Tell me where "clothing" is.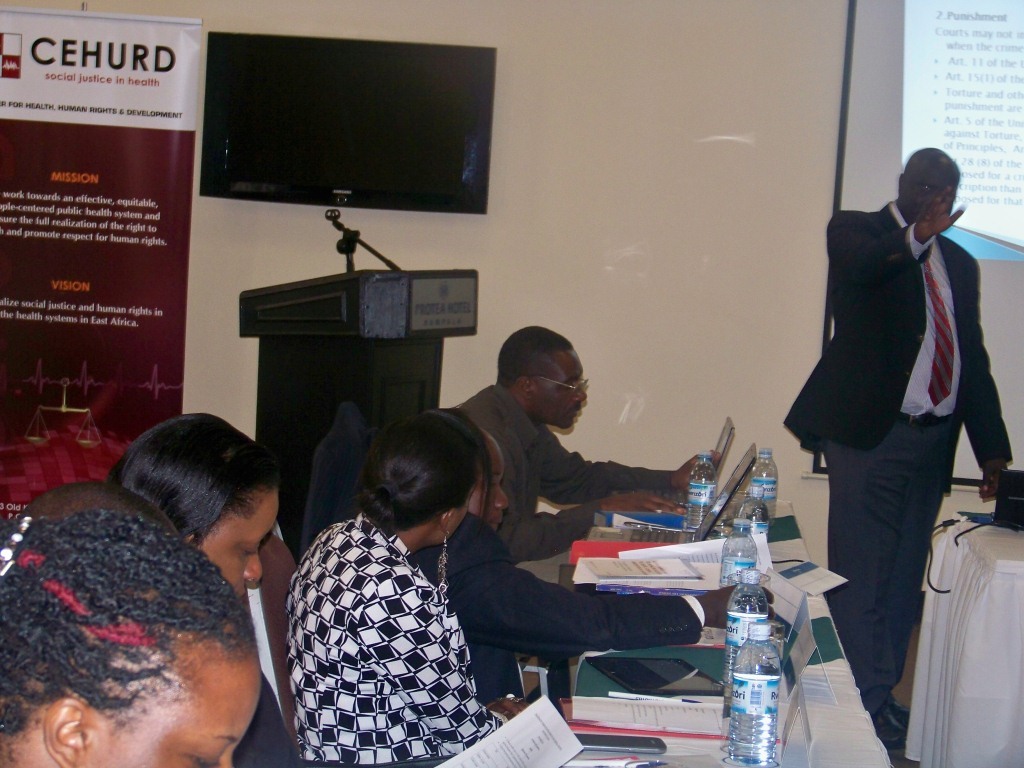
"clothing" is at BBox(247, 524, 292, 731).
